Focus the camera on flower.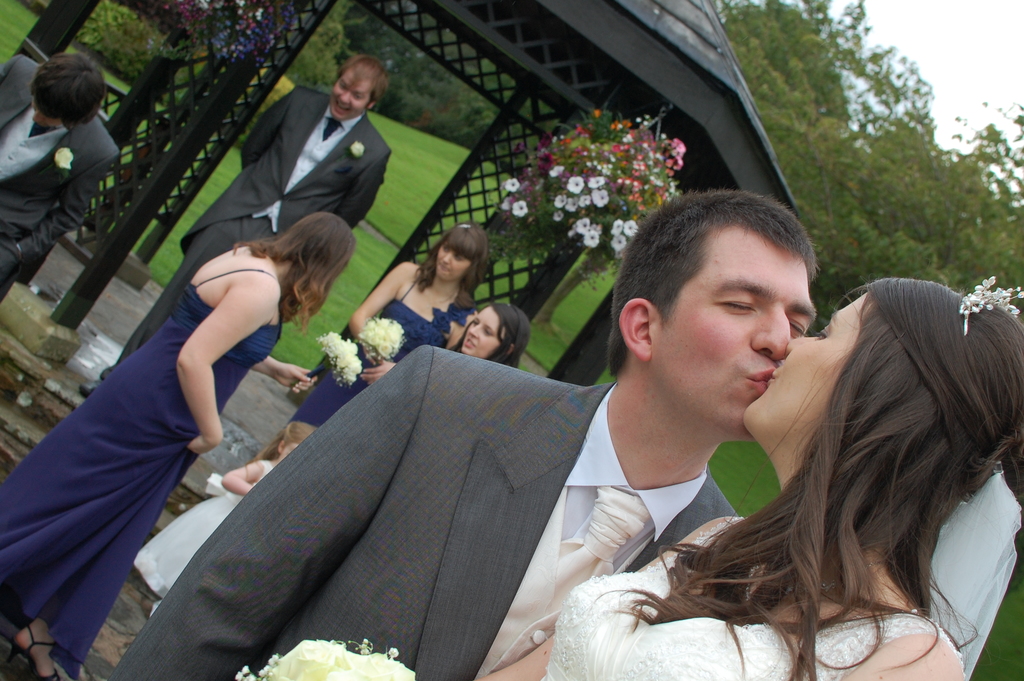
Focus region: l=573, t=218, r=591, b=230.
